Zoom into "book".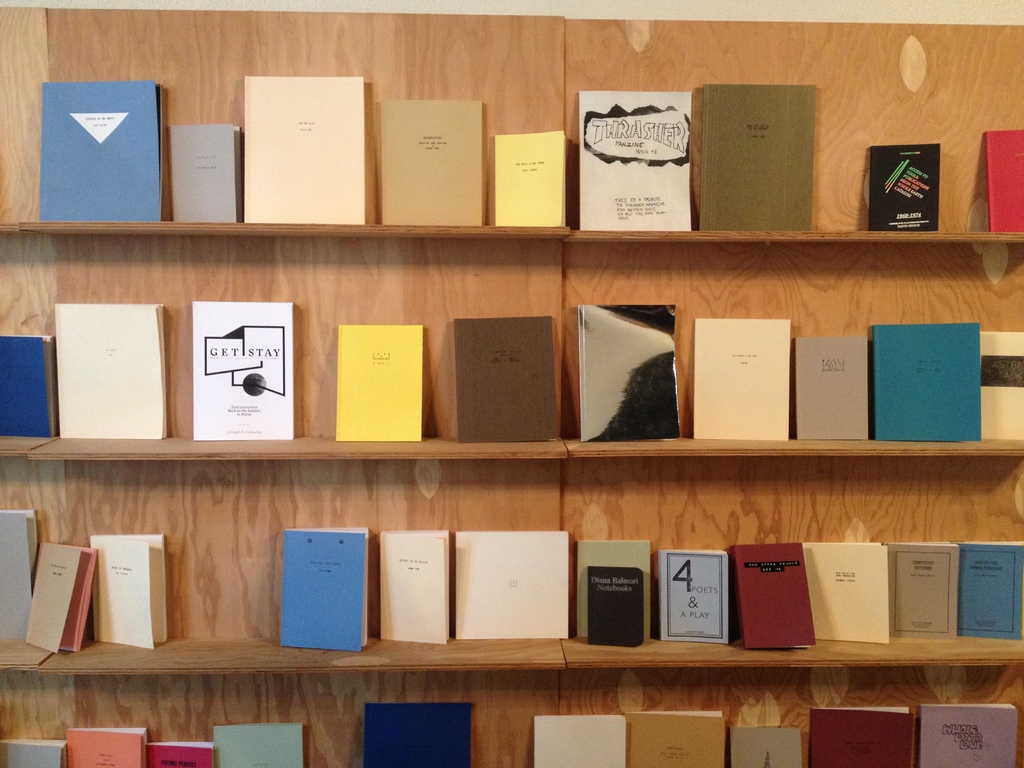
Zoom target: l=51, t=301, r=169, b=442.
